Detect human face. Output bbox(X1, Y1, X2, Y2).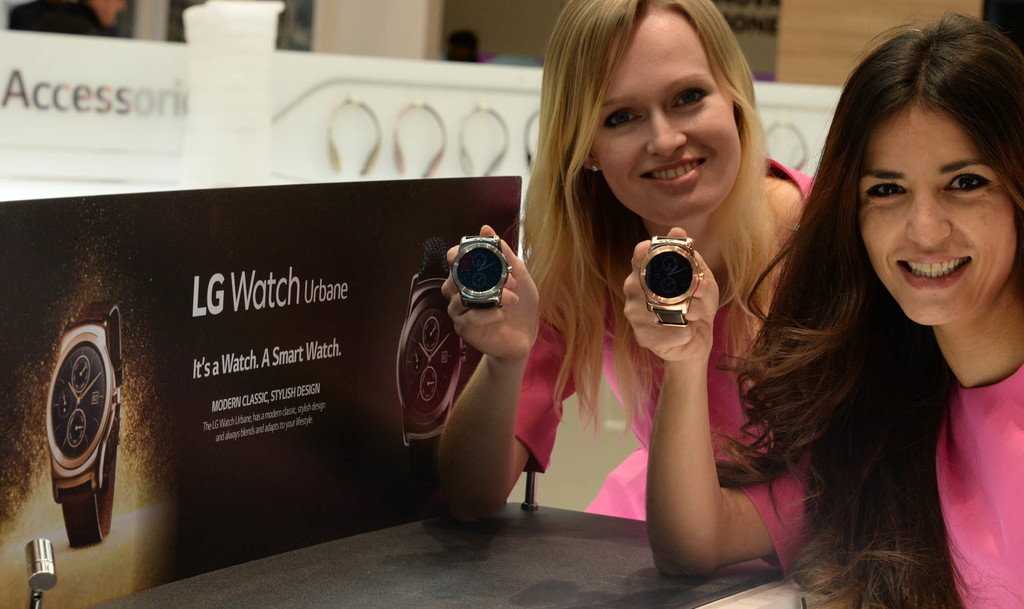
bbox(854, 88, 1012, 332).
